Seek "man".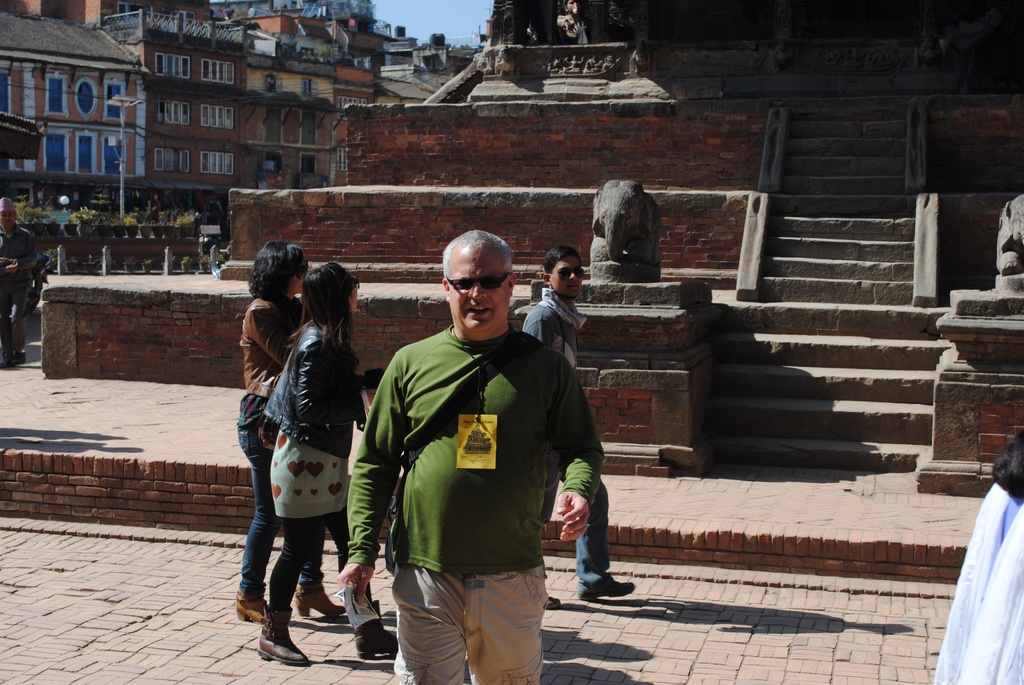
box=[0, 191, 36, 365].
